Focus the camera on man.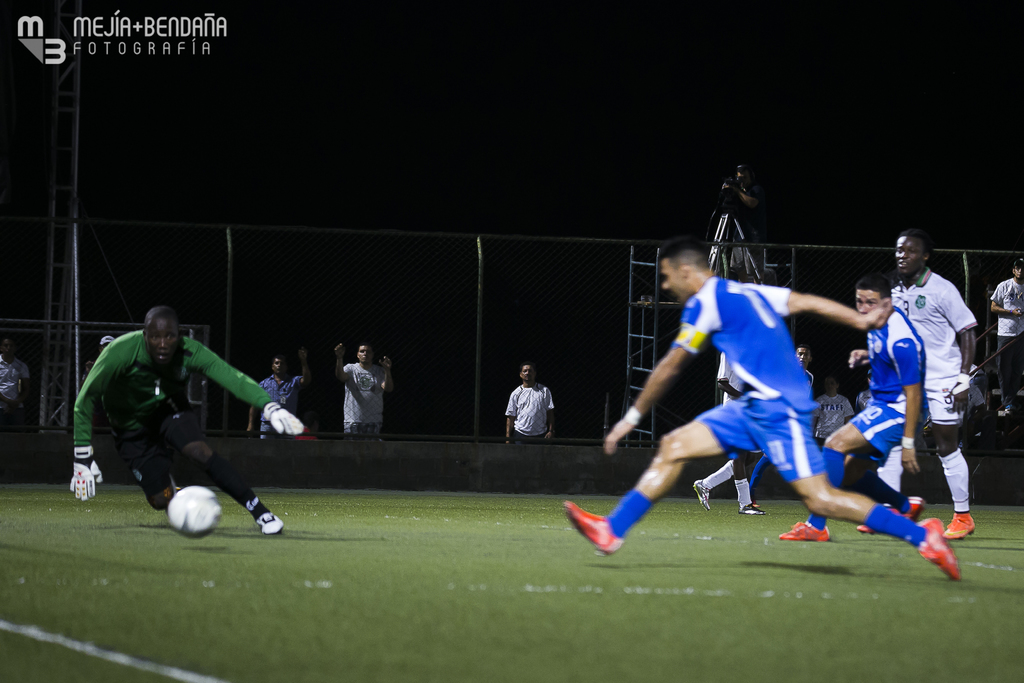
Focus region: crop(246, 354, 305, 440).
